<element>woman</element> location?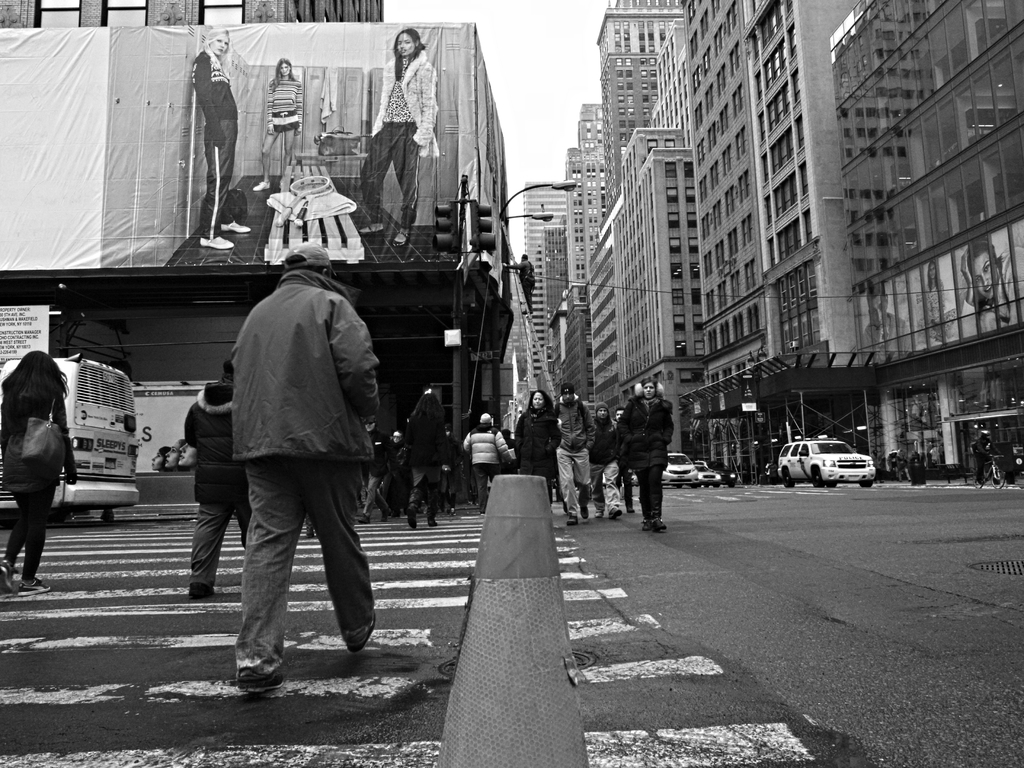
{"left": 252, "top": 60, "right": 308, "bottom": 195}
